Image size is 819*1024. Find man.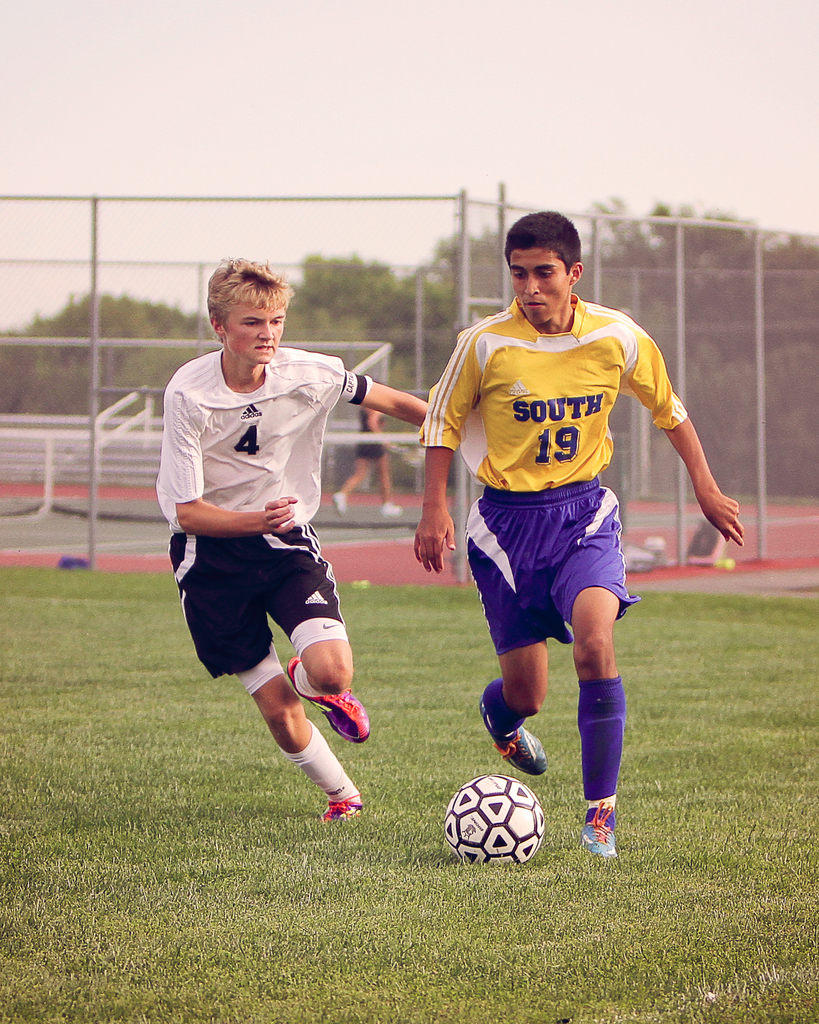
{"left": 394, "top": 211, "right": 716, "bottom": 820}.
